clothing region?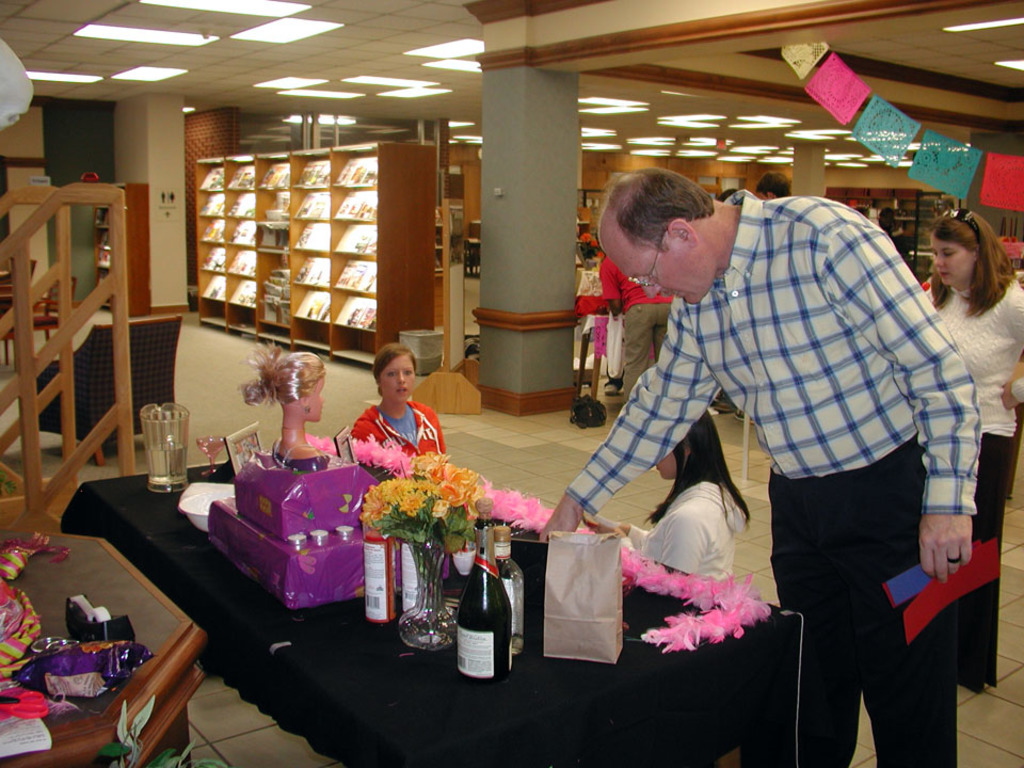
select_region(622, 479, 748, 586)
